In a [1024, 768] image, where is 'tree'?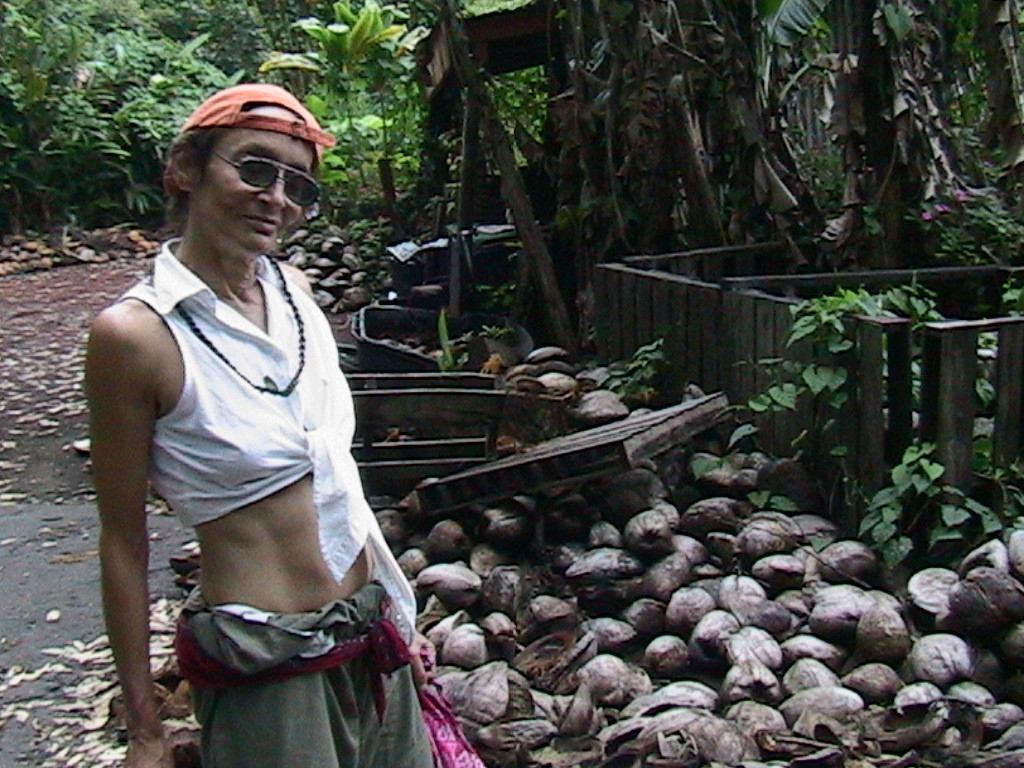
388 0 959 265.
